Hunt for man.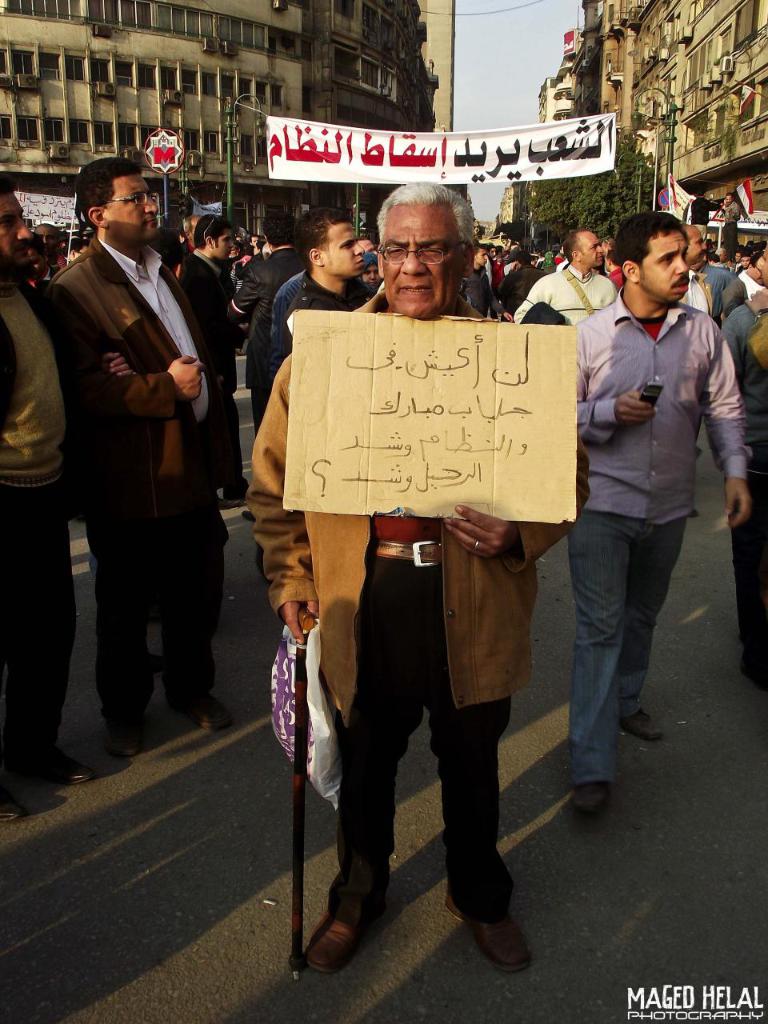
Hunted down at (left=671, top=223, right=743, bottom=345).
